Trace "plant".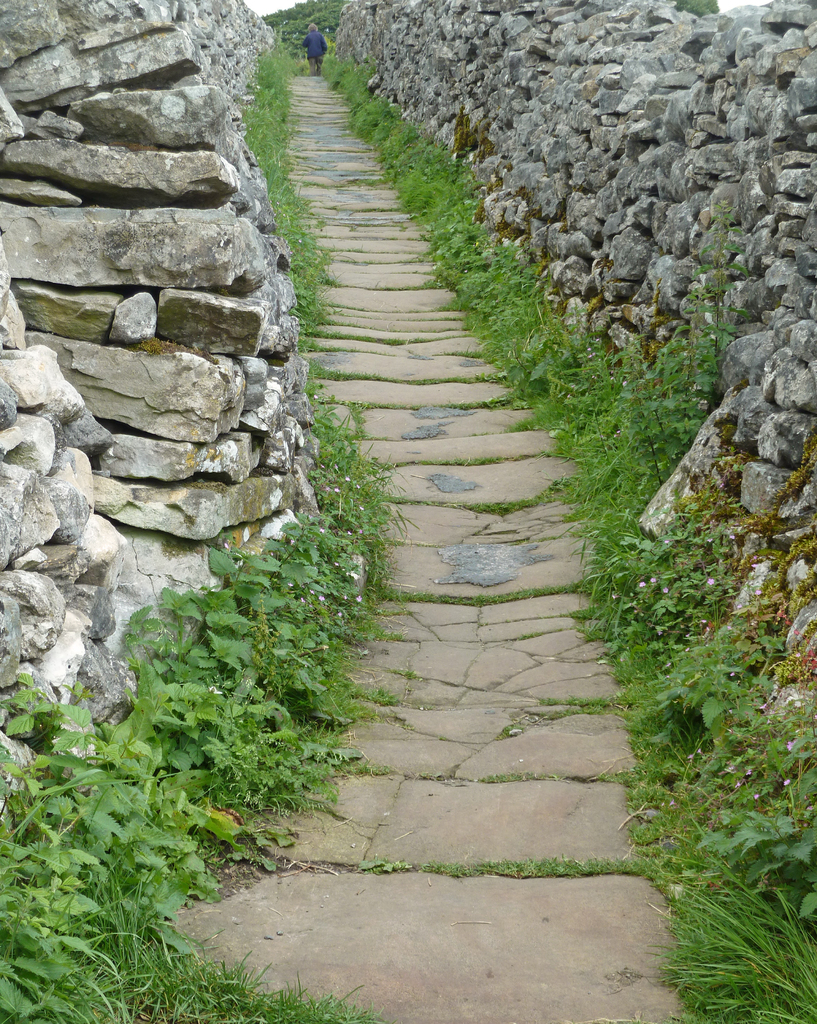
Traced to 581,513,816,1023.
